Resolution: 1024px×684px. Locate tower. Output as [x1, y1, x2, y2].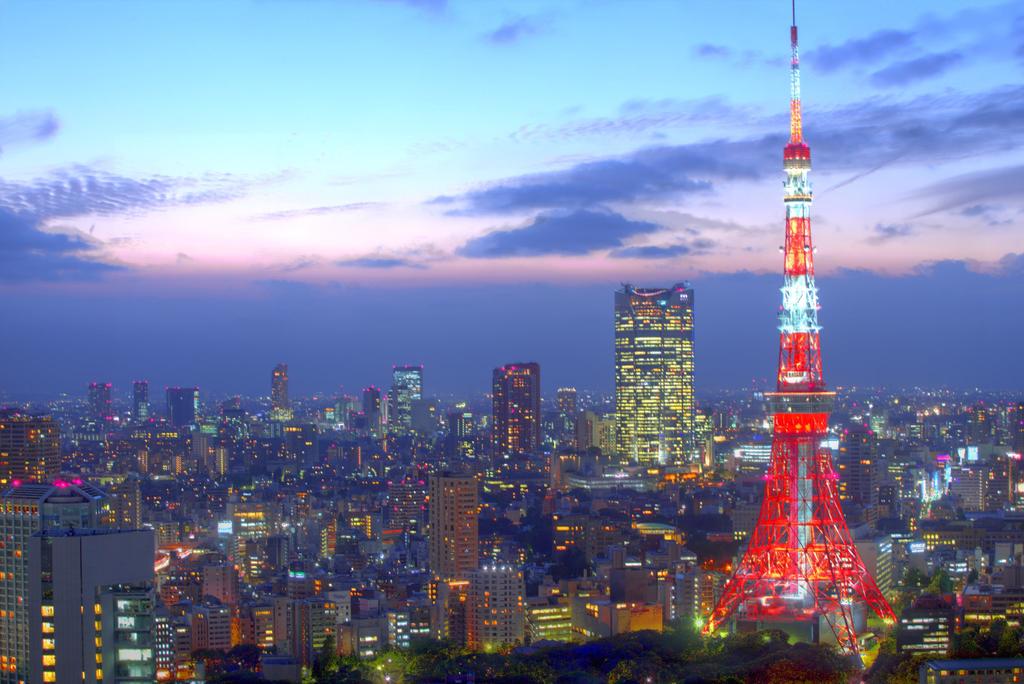
[594, 277, 692, 457].
